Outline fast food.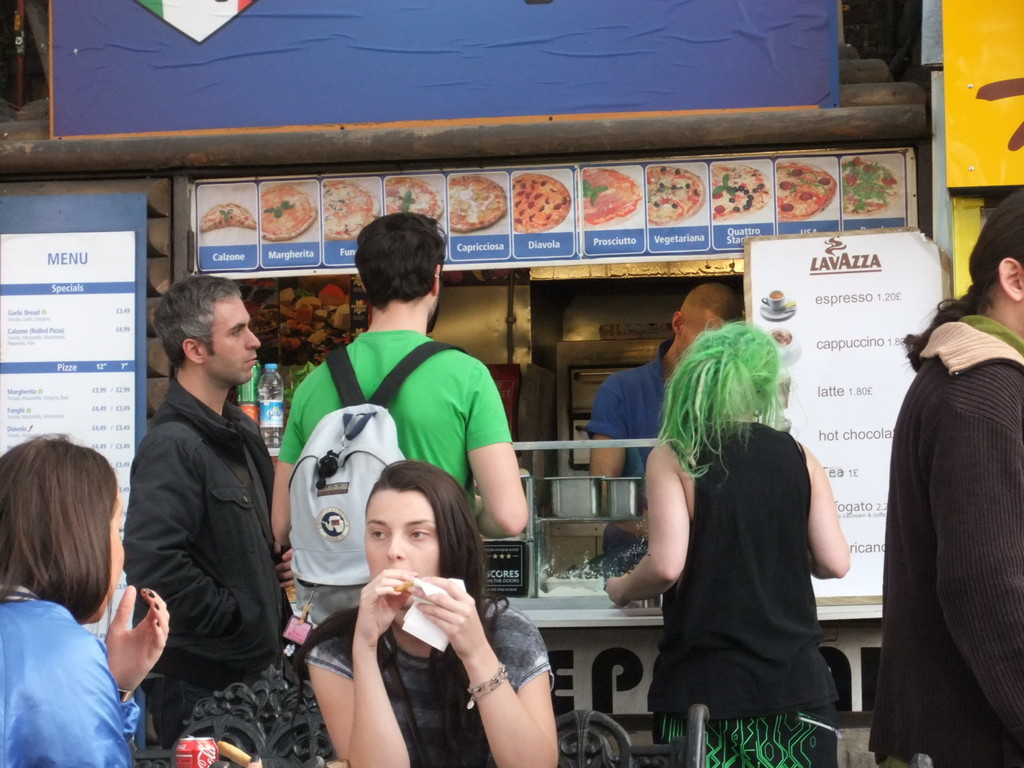
Outline: <box>511,172,571,227</box>.
